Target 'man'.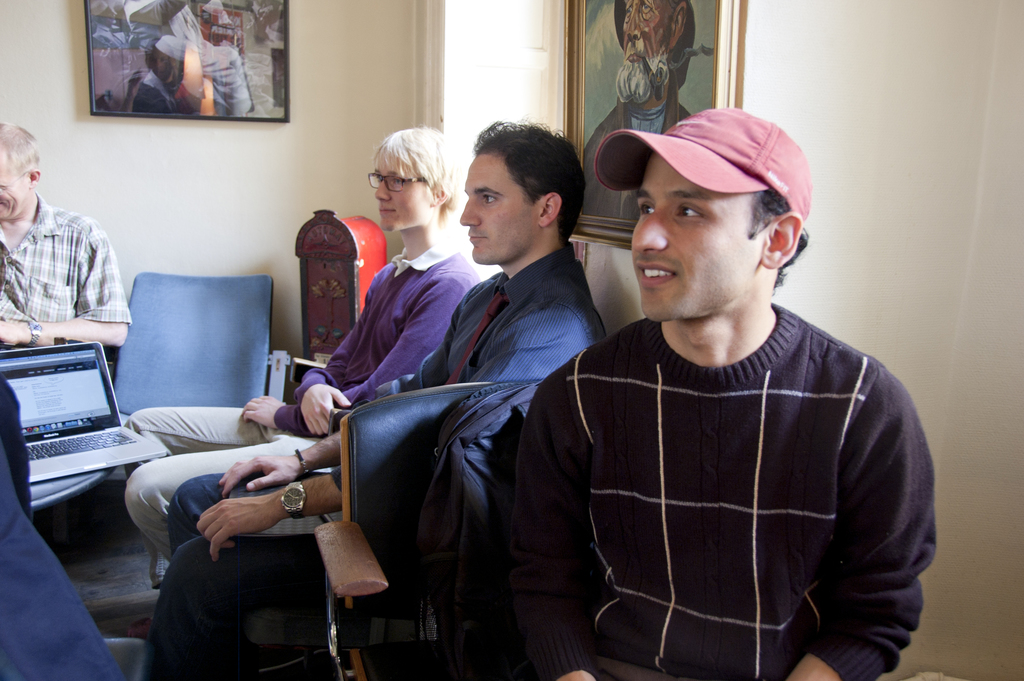
Target region: [515,109,937,680].
